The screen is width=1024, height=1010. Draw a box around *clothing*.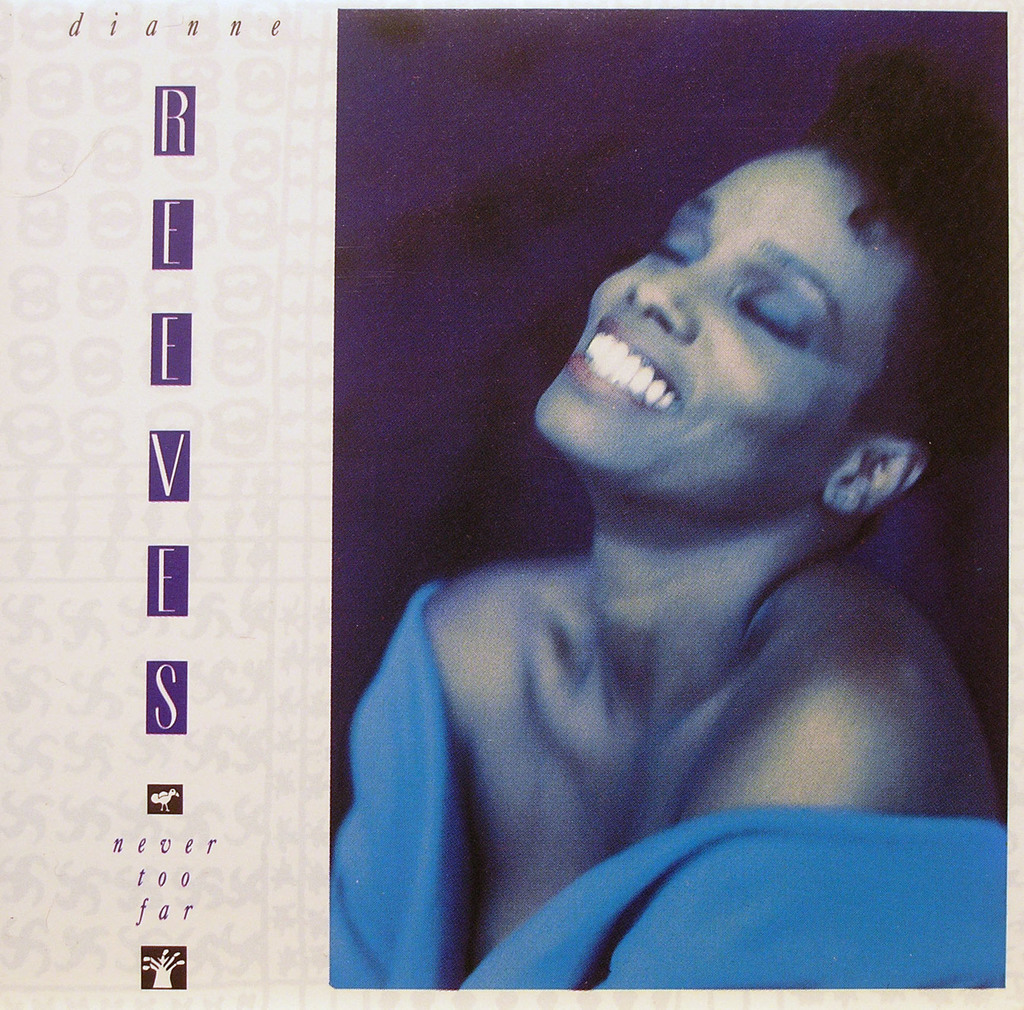
crop(328, 589, 1014, 977).
